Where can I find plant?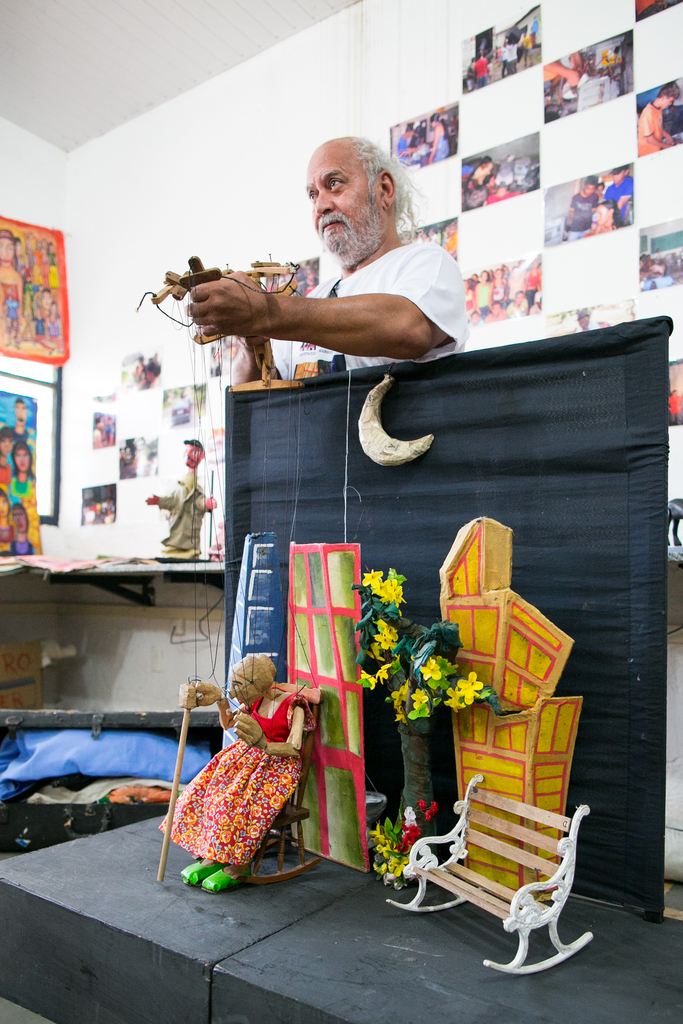
You can find it at x1=350, y1=563, x2=507, y2=881.
